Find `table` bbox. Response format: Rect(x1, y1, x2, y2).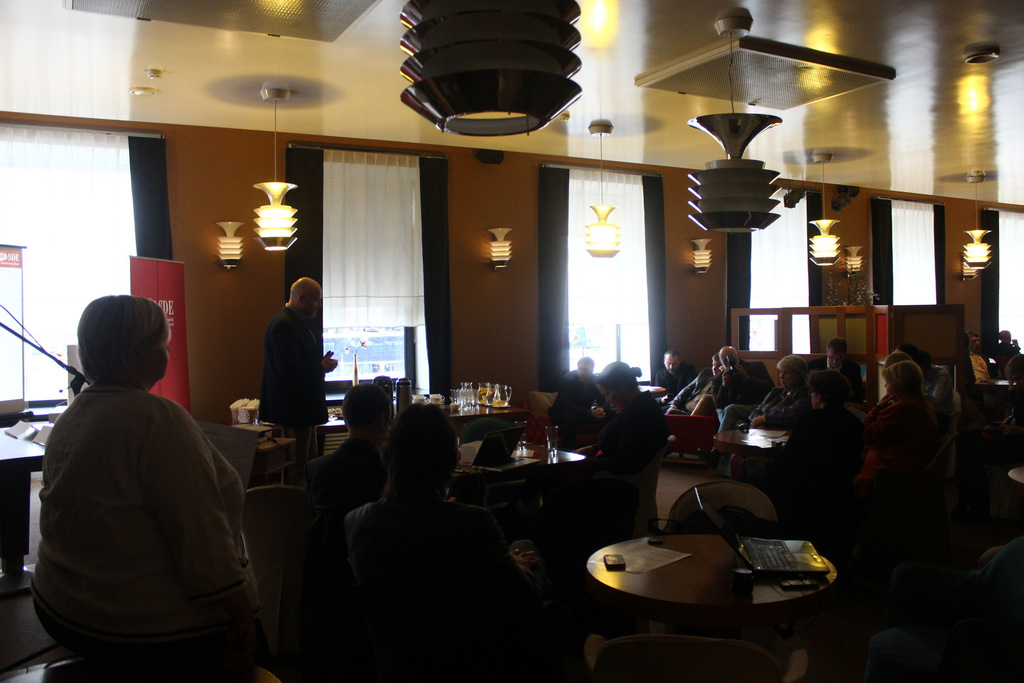
Rect(454, 430, 588, 525).
